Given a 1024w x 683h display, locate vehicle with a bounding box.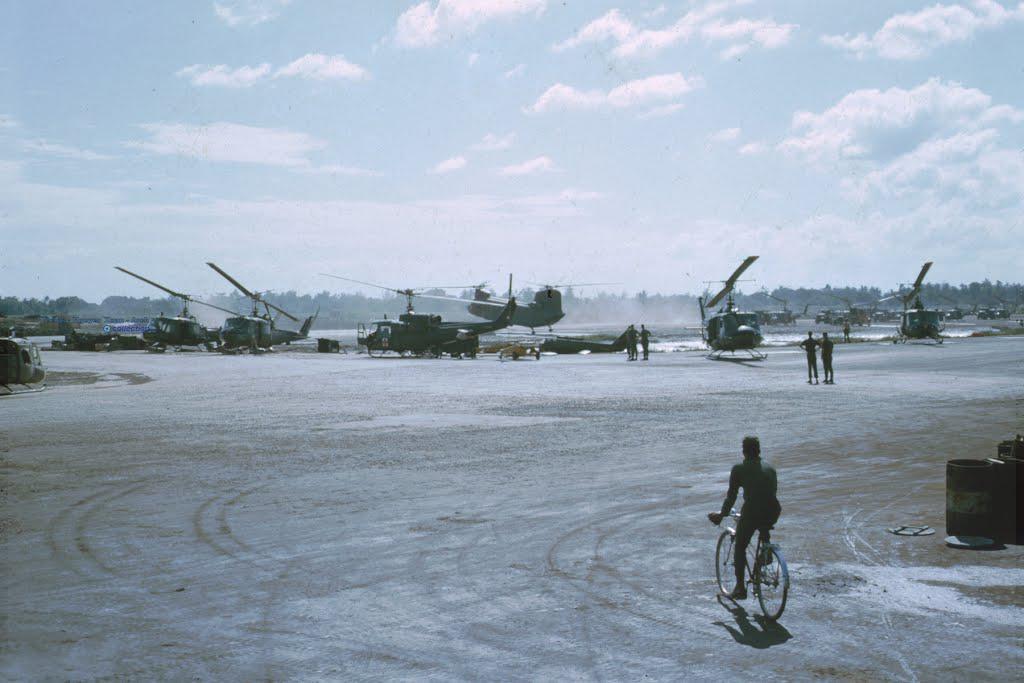
Located: <box>440,282,608,336</box>.
